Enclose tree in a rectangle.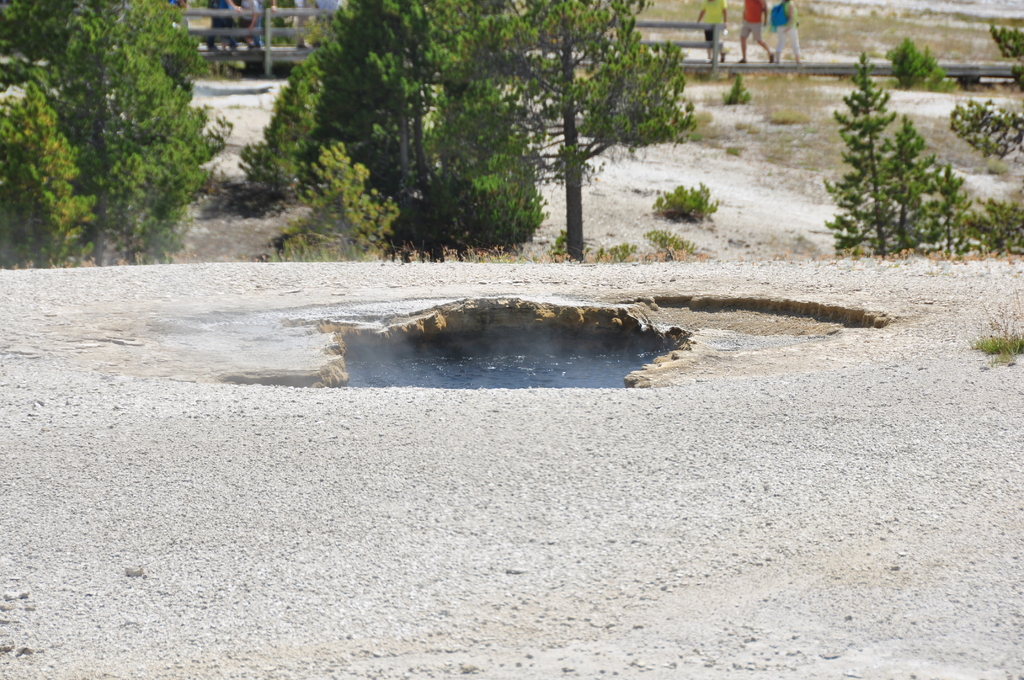
<box>34,0,230,266</box>.
